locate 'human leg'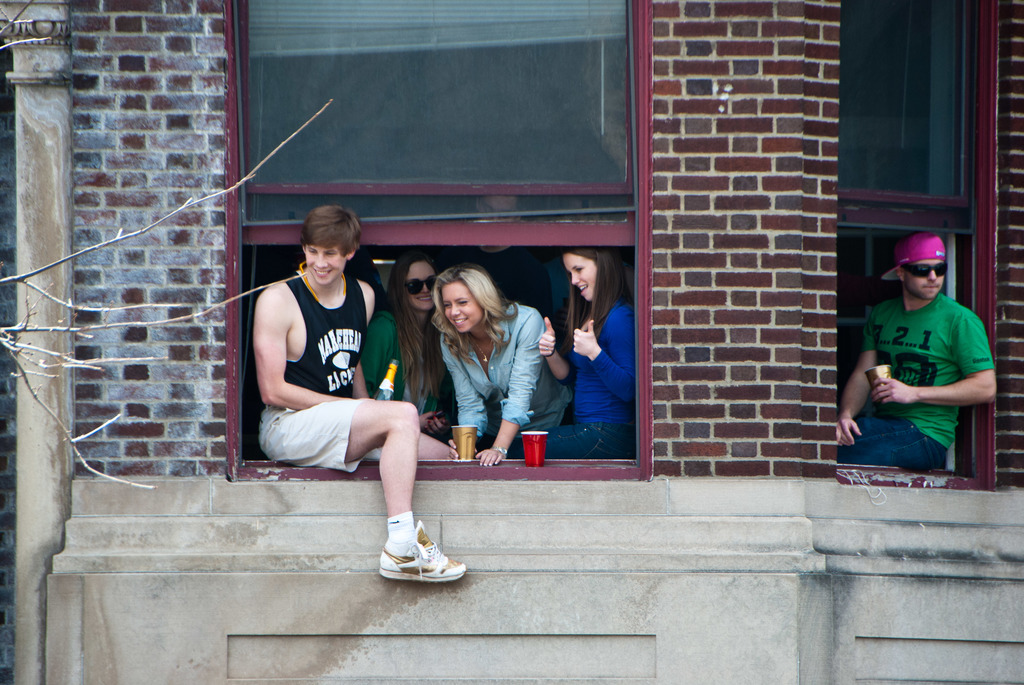
<bbox>261, 404, 461, 580</bbox>
